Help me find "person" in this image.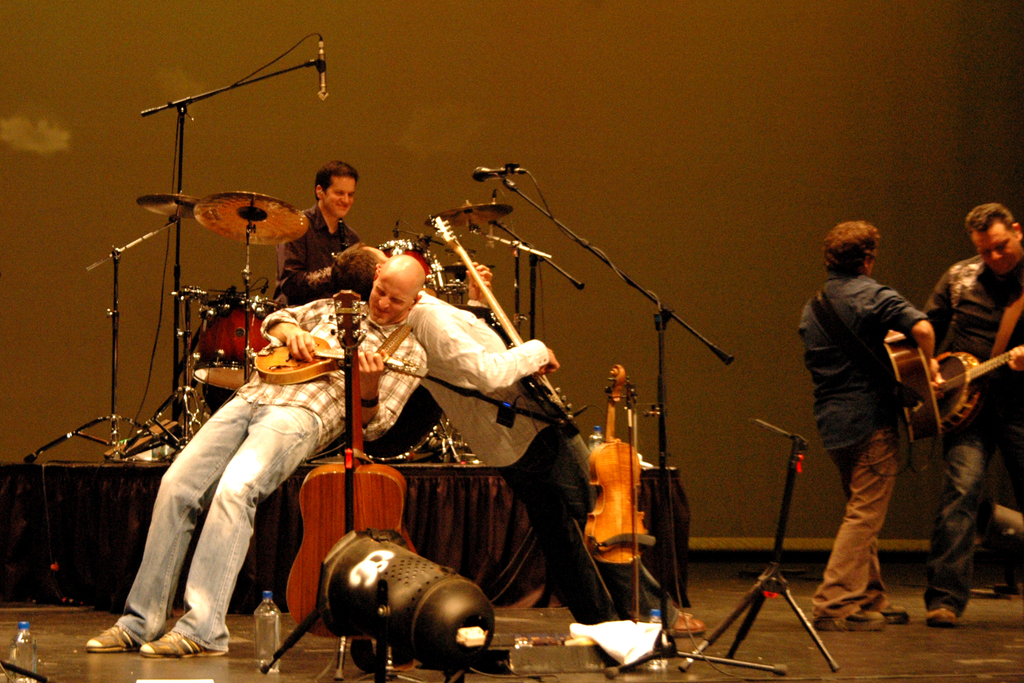
Found it: [278,154,360,313].
